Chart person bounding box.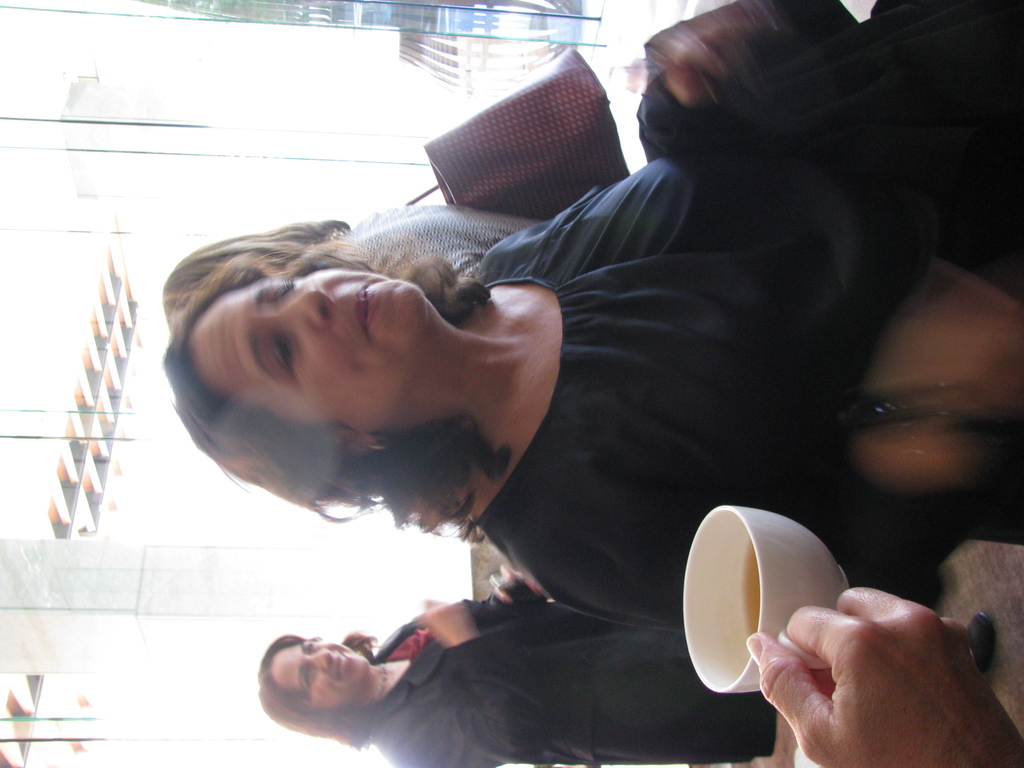
Charted: crop(248, 564, 803, 764).
